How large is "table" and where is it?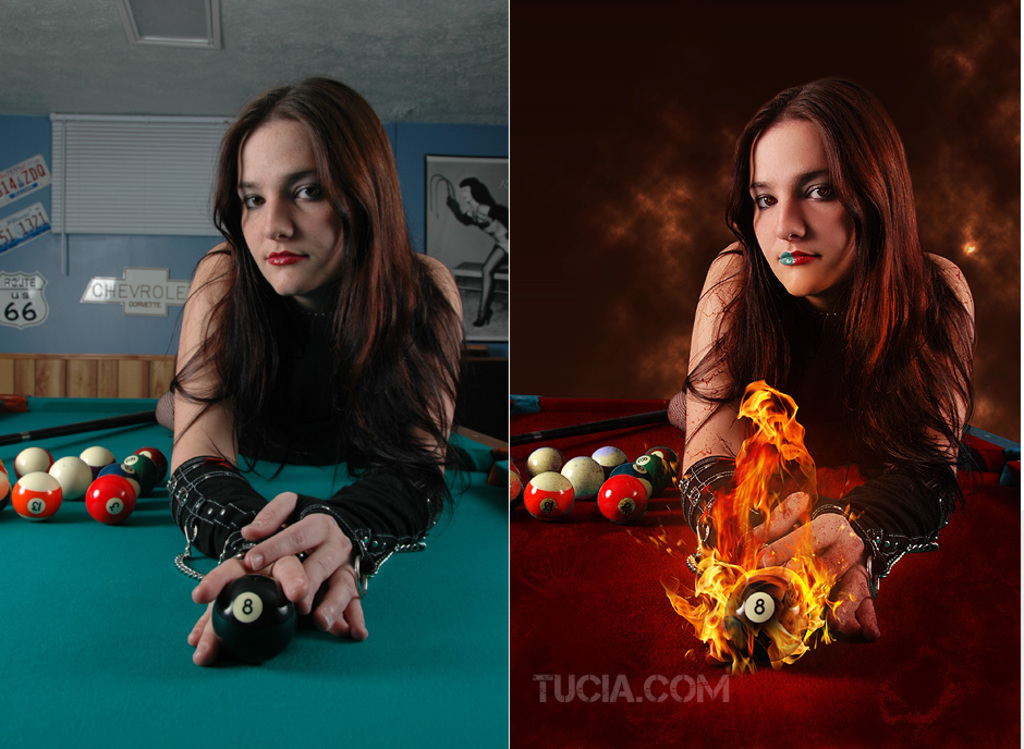
Bounding box: box=[0, 384, 504, 748].
